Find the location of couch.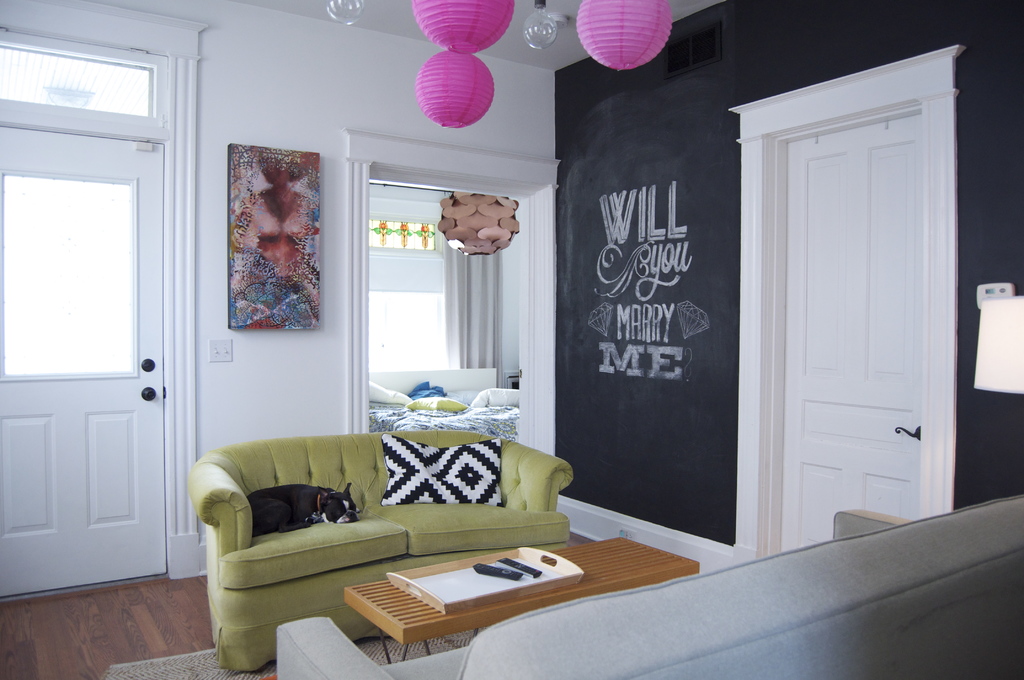
Location: 157:421:588:641.
